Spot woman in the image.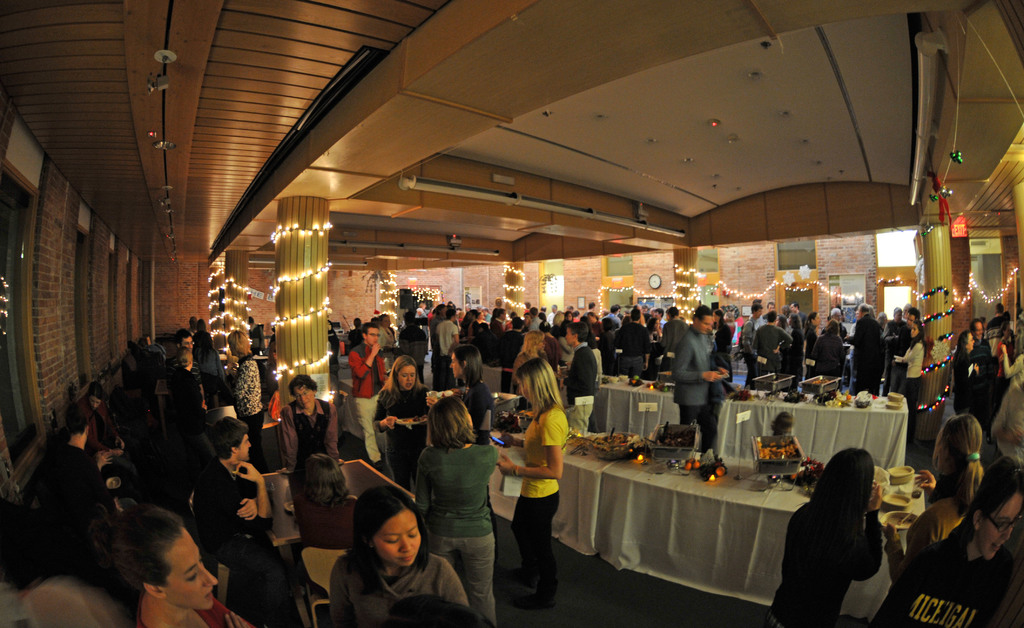
woman found at <box>808,319,853,382</box>.
